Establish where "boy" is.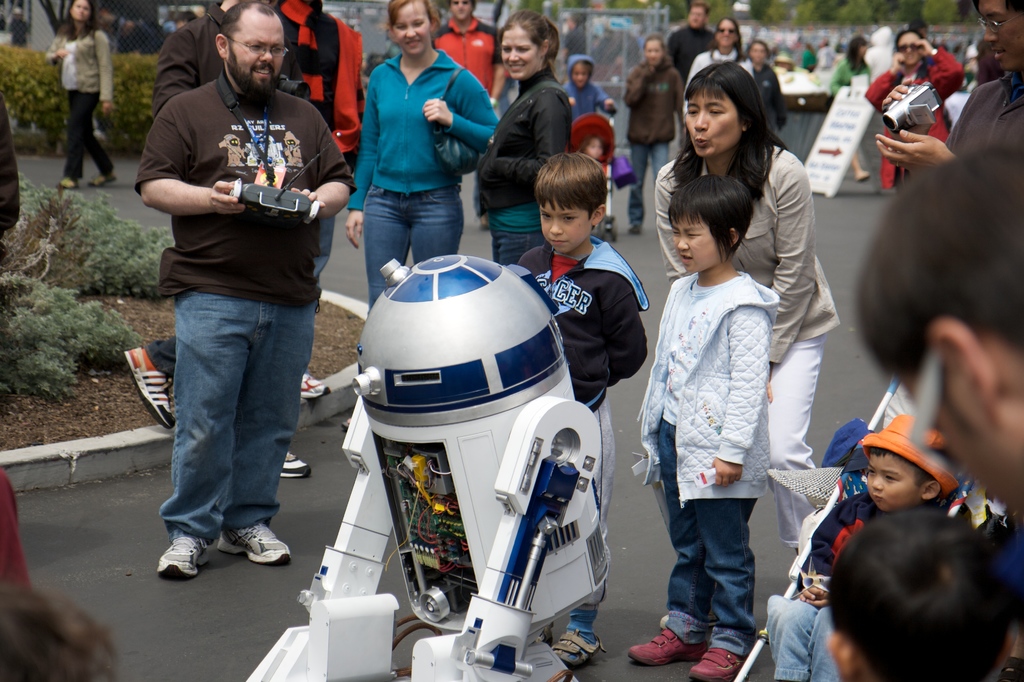
Established at <box>628,158,804,680</box>.
